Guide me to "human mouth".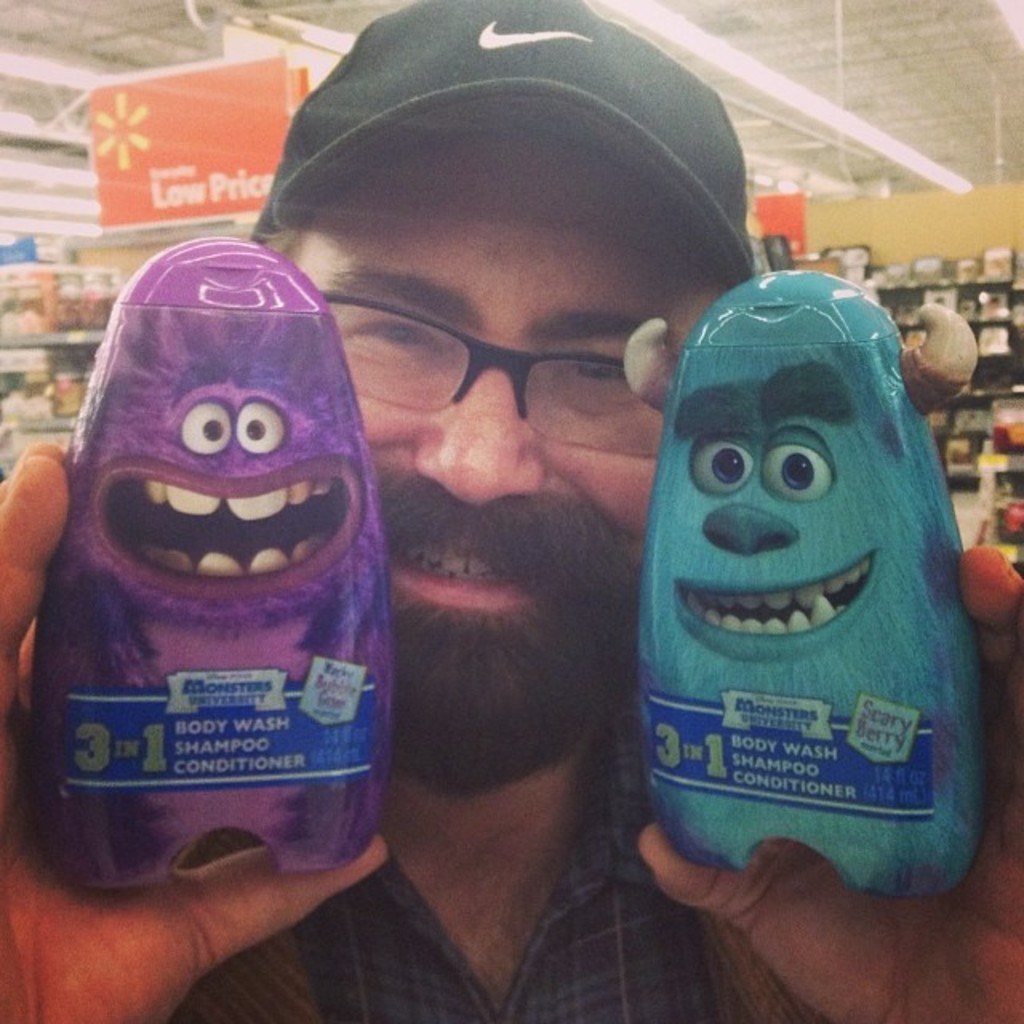
Guidance: (left=382, top=517, right=566, bottom=630).
